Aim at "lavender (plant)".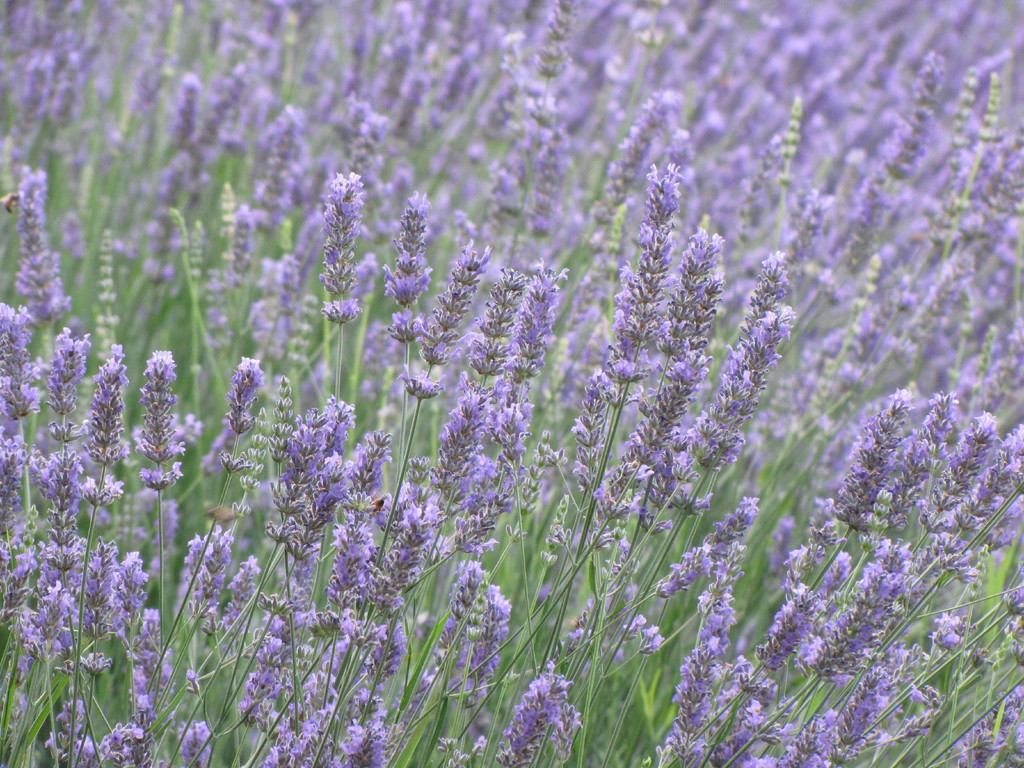
Aimed at bbox=(838, 388, 969, 598).
